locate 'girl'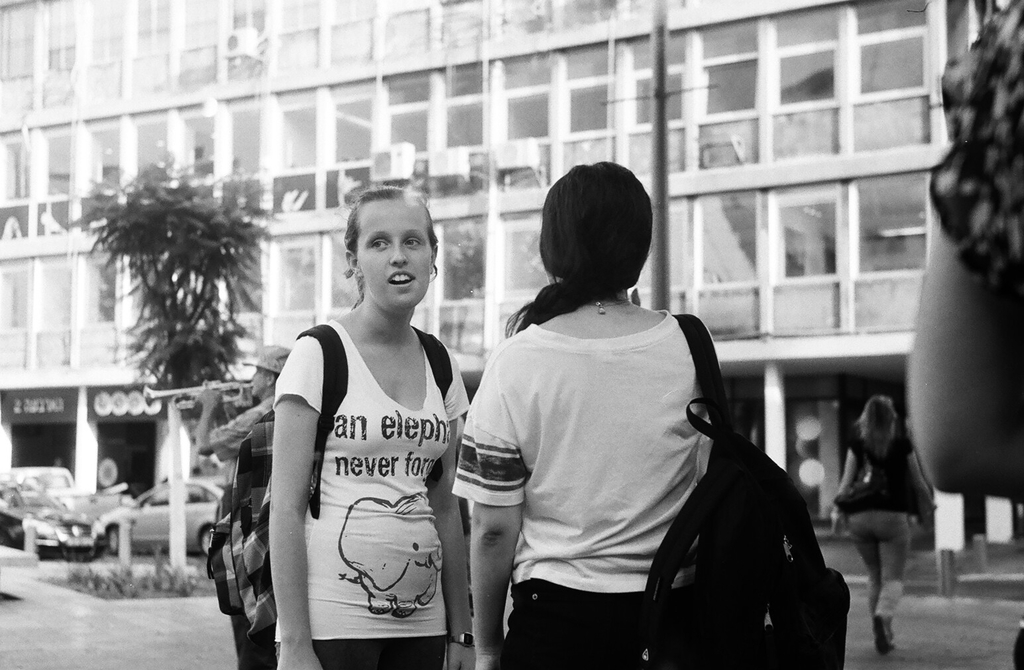
[left=451, top=160, right=720, bottom=669]
